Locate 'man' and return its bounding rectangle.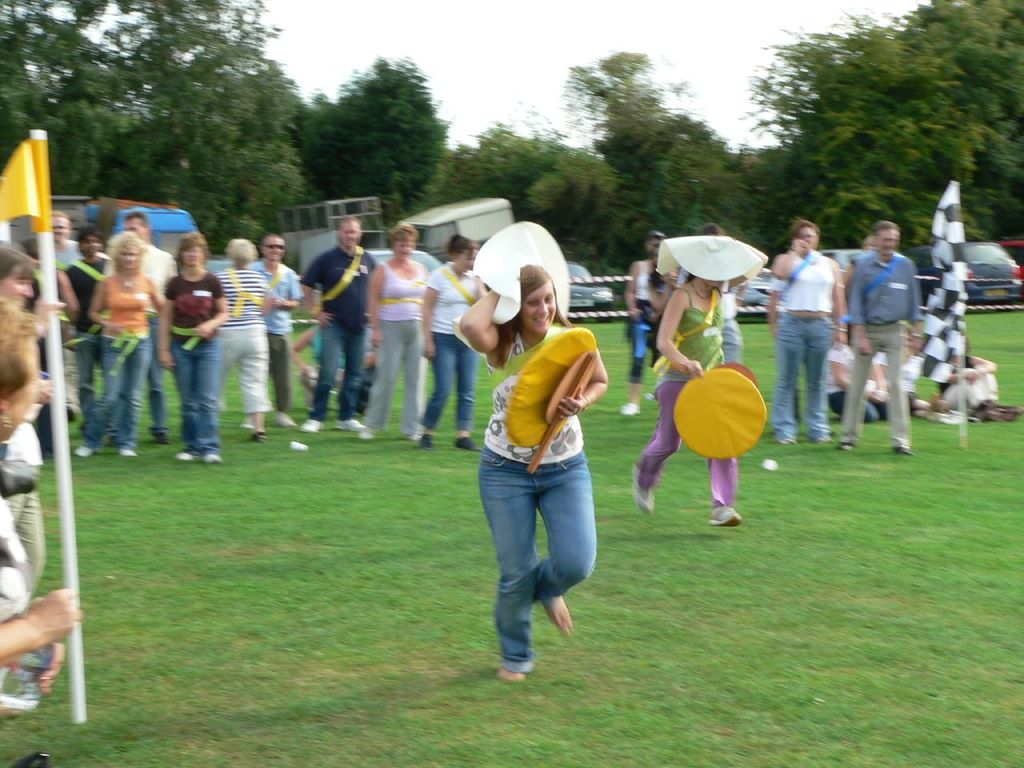
l=250, t=229, r=306, b=435.
